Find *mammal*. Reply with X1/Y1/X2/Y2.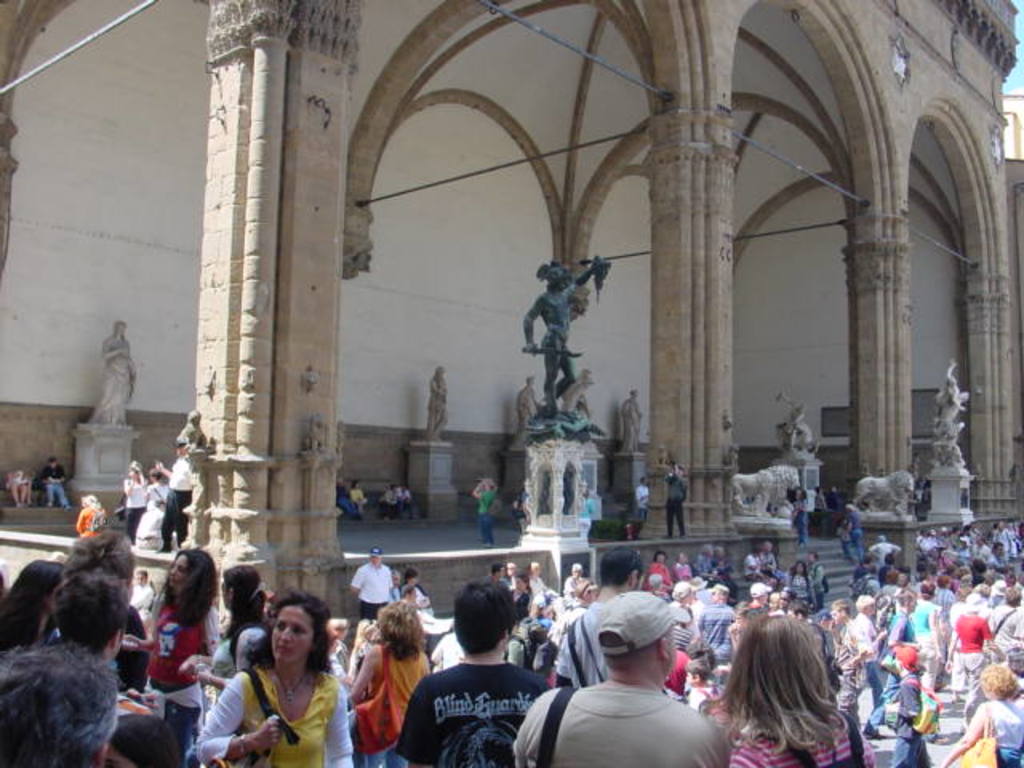
472/470/501/549.
